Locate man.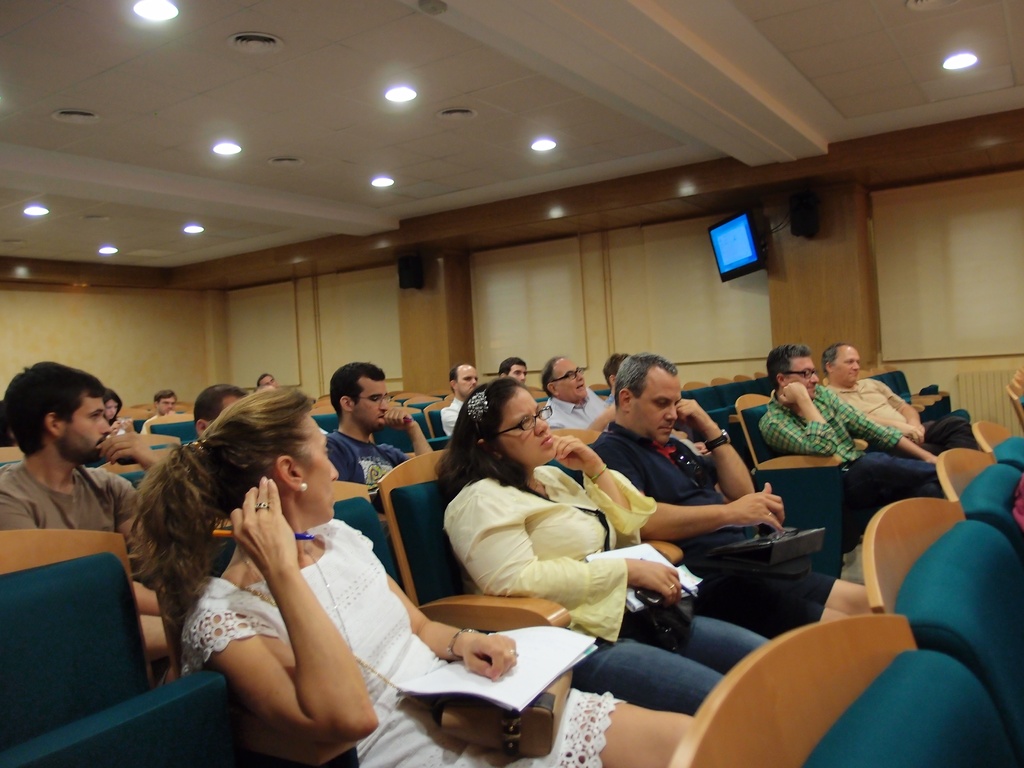
Bounding box: [546, 351, 621, 435].
